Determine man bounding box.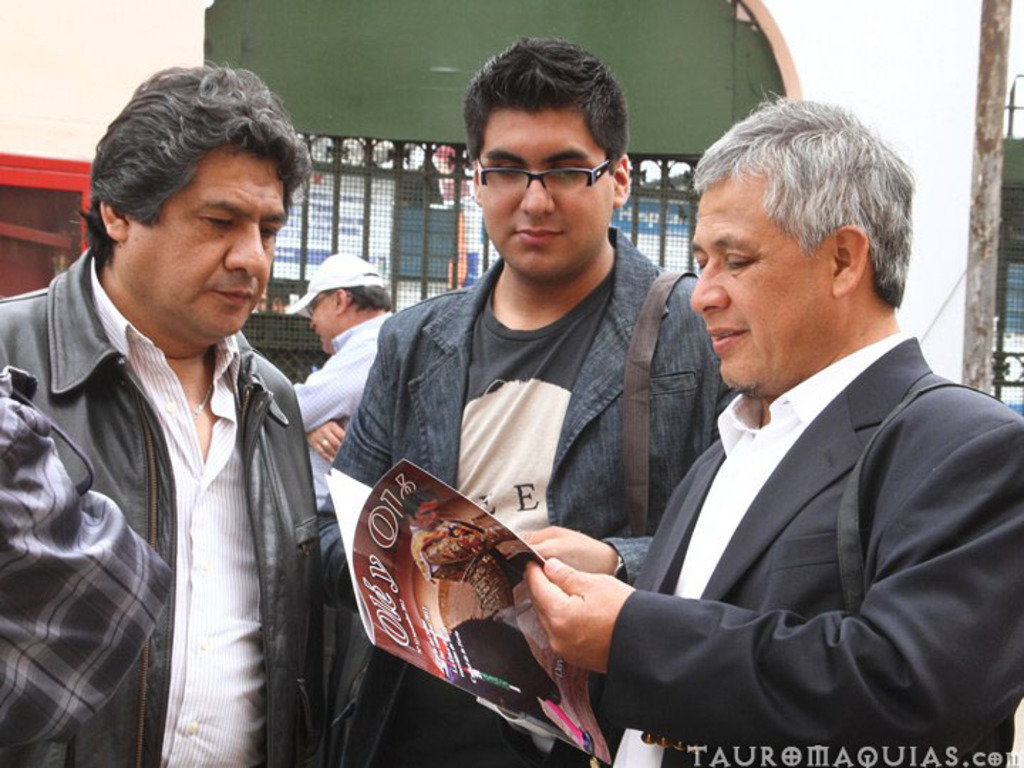
Determined: (310, 36, 741, 767).
